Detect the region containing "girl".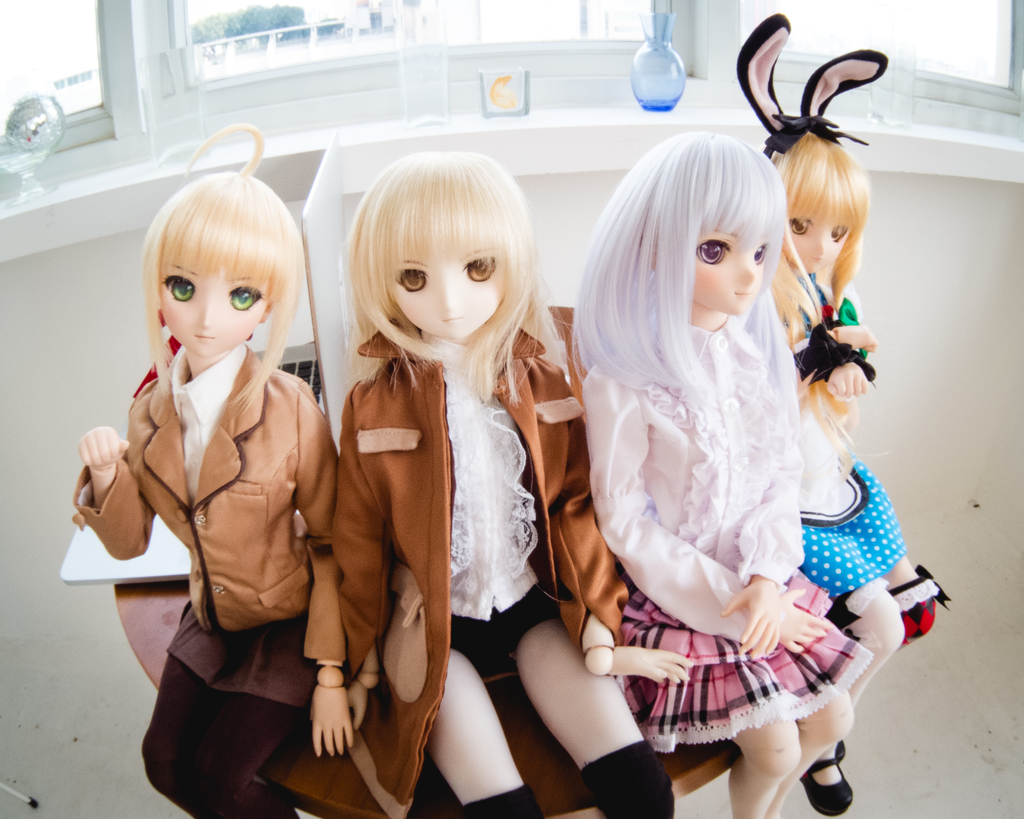
x1=331 y1=148 x2=692 y2=818.
